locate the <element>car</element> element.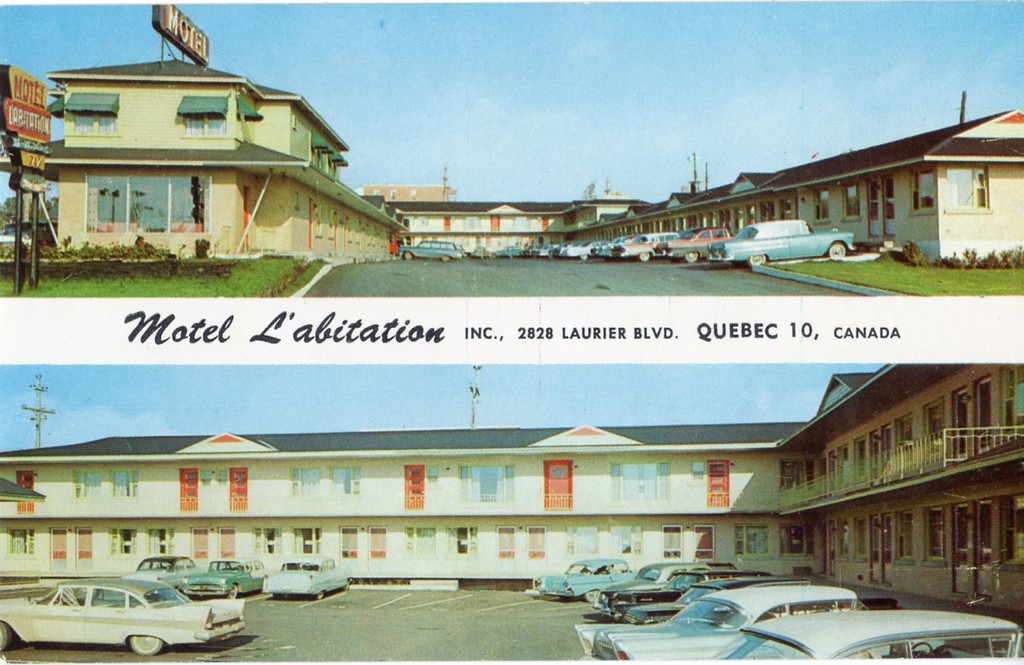
Element bbox: region(179, 557, 272, 600).
